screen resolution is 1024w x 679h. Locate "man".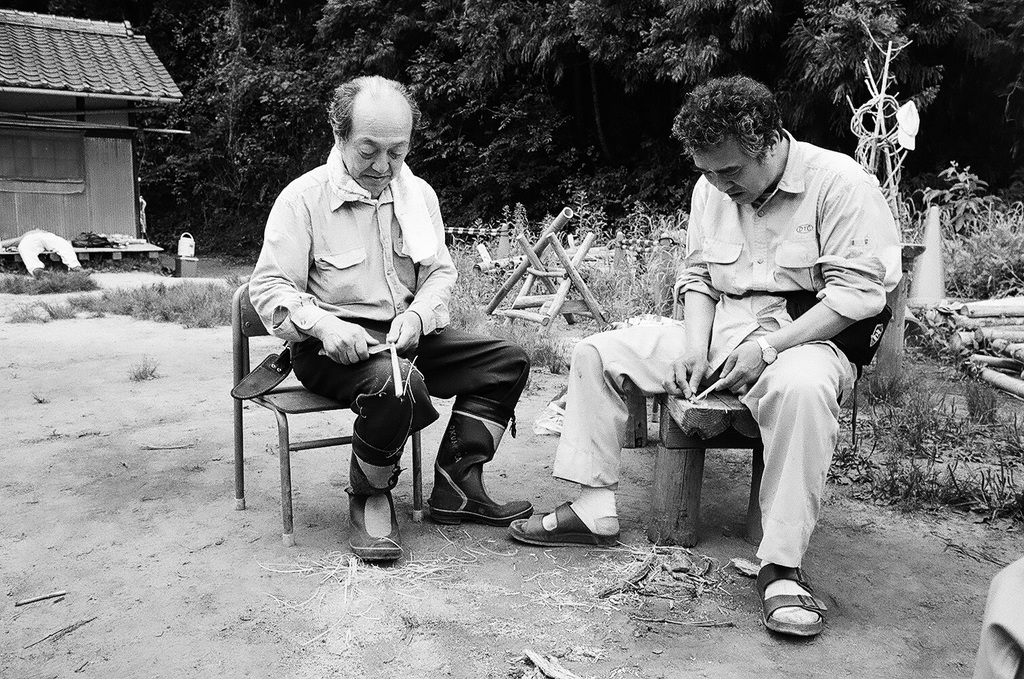
BBox(249, 75, 533, 555).
